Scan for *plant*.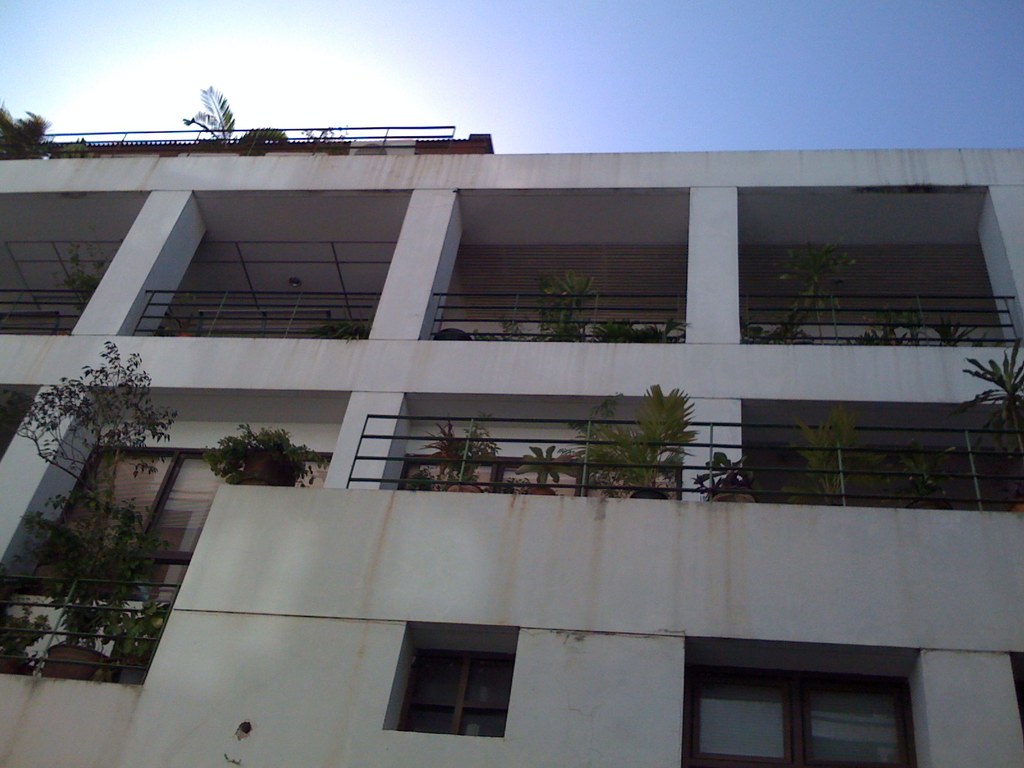
Scan result: x1=178, y1=82, x2=239, y2=143.
